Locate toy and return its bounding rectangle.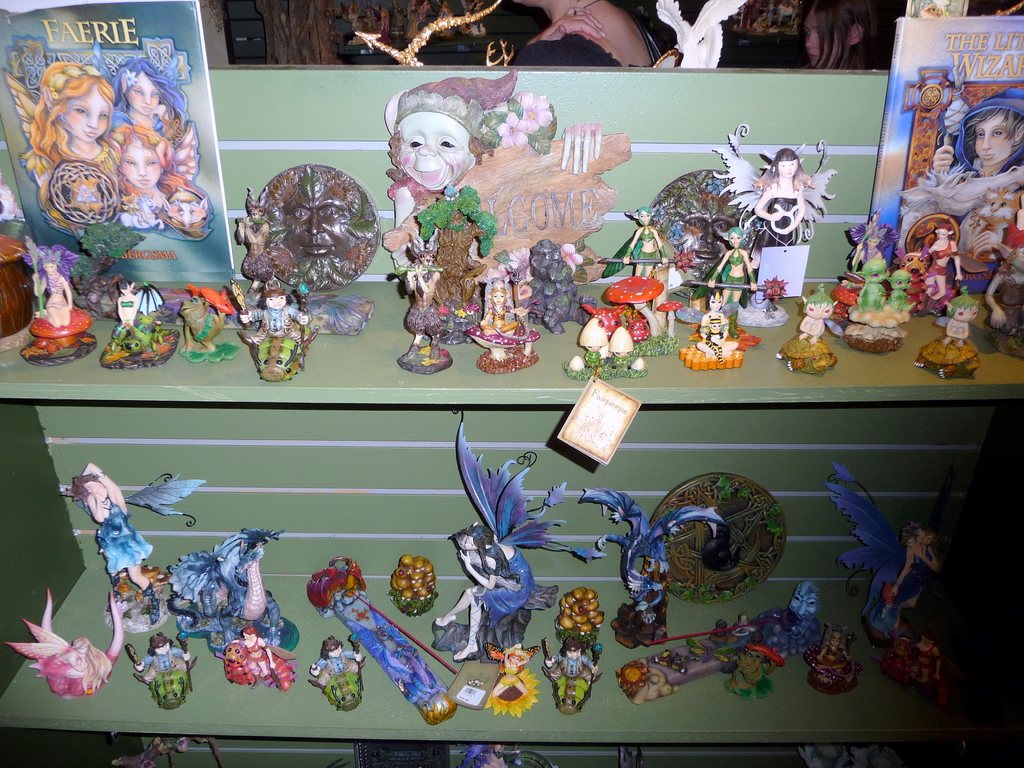
<box>52,460,211,633</box>.
